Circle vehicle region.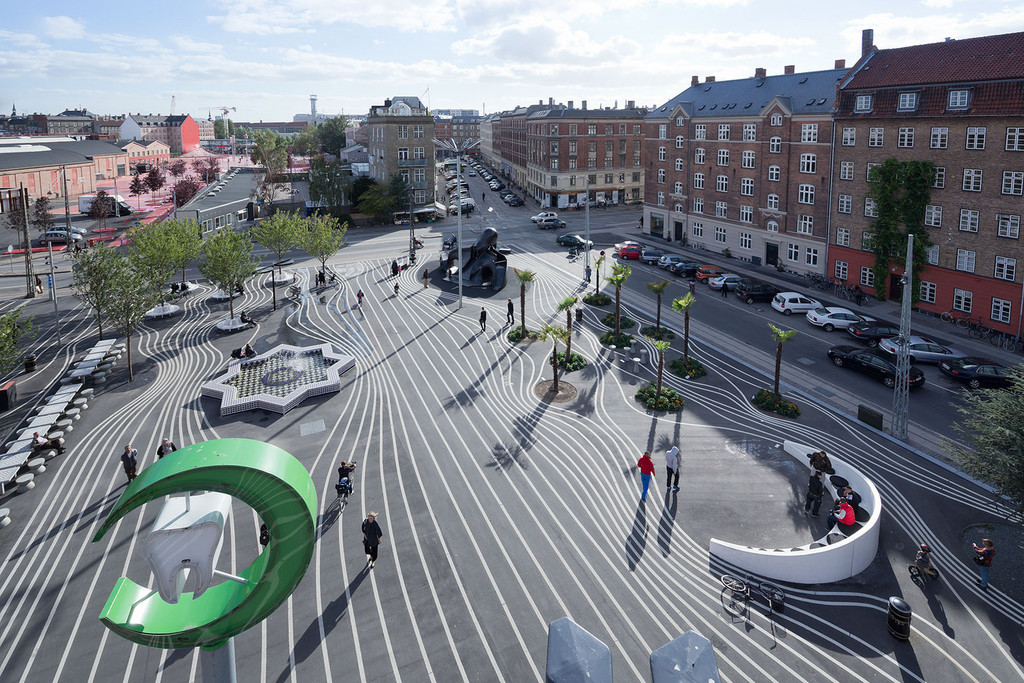
Region: 77, 194, 129, 215.
